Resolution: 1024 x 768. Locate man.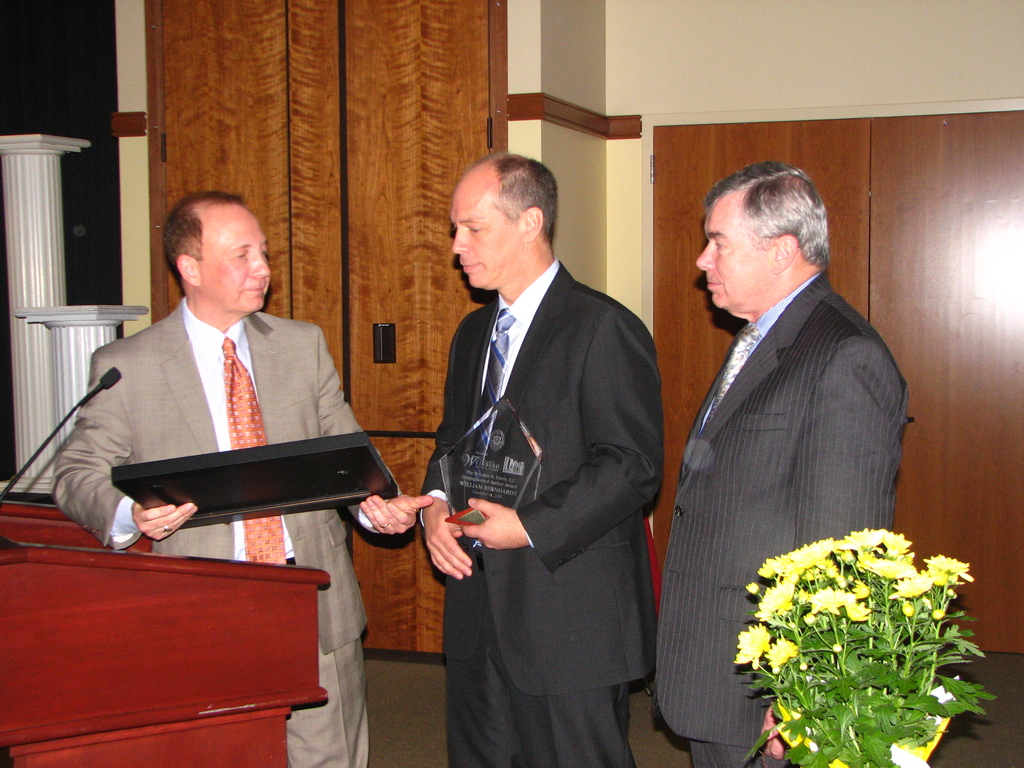
locate(417, 147, 672, 767).
